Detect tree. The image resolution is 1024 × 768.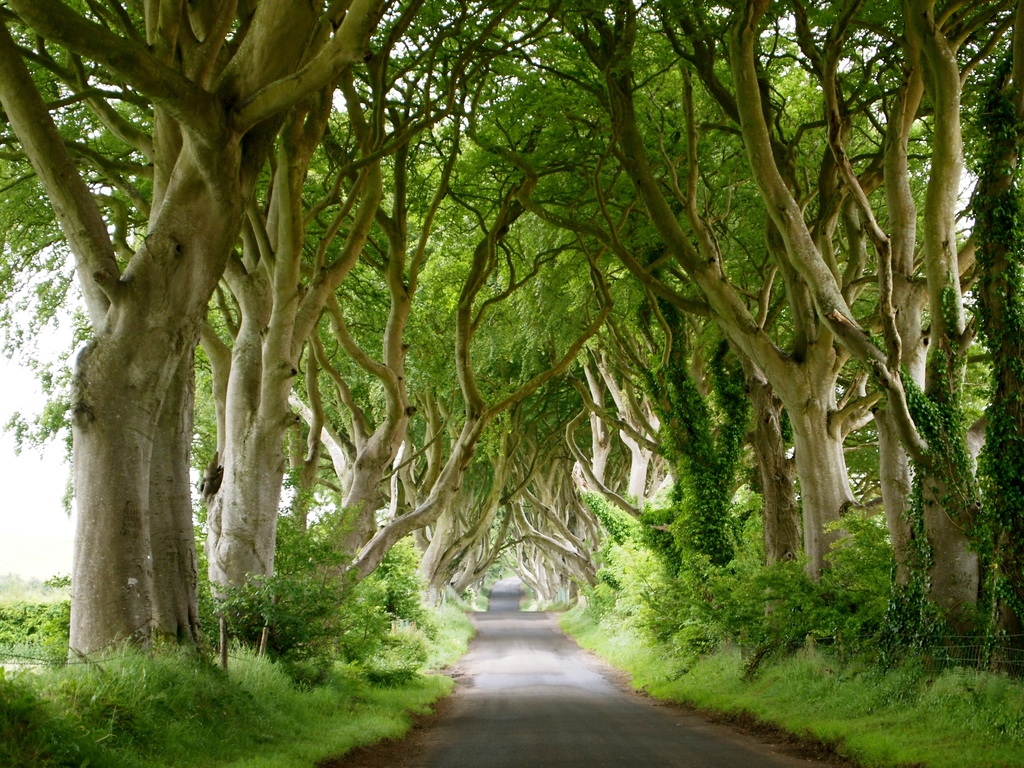
781/0/957/694.
